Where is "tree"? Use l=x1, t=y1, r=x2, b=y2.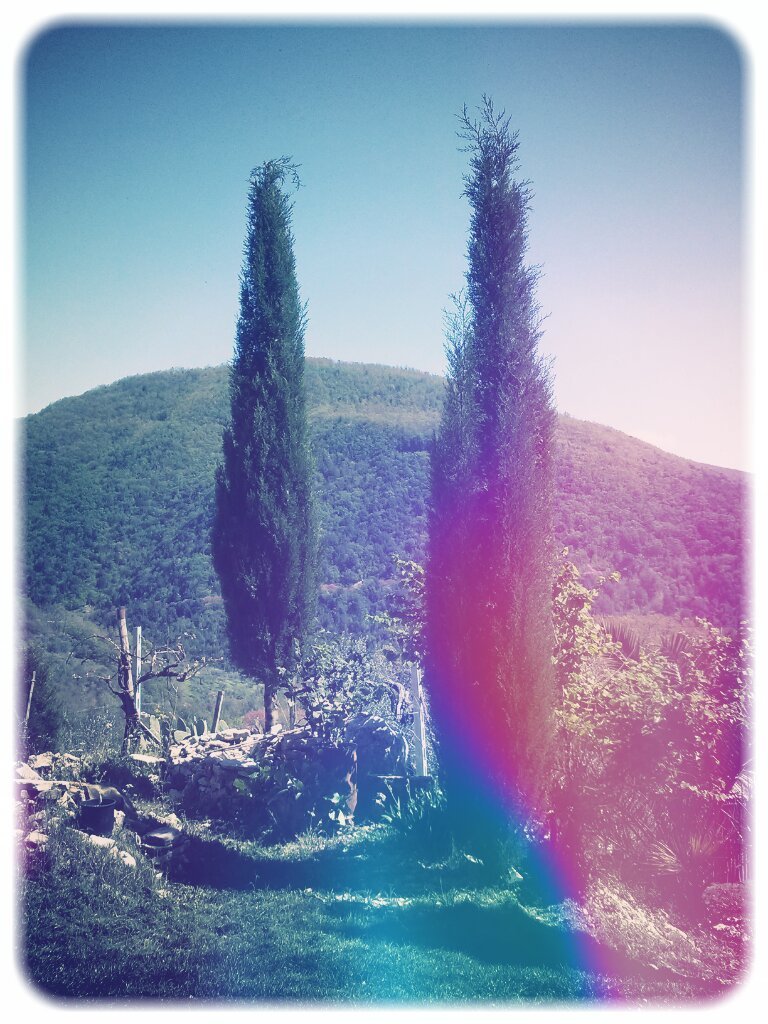
l=406, t=84, r=555, b=890.
